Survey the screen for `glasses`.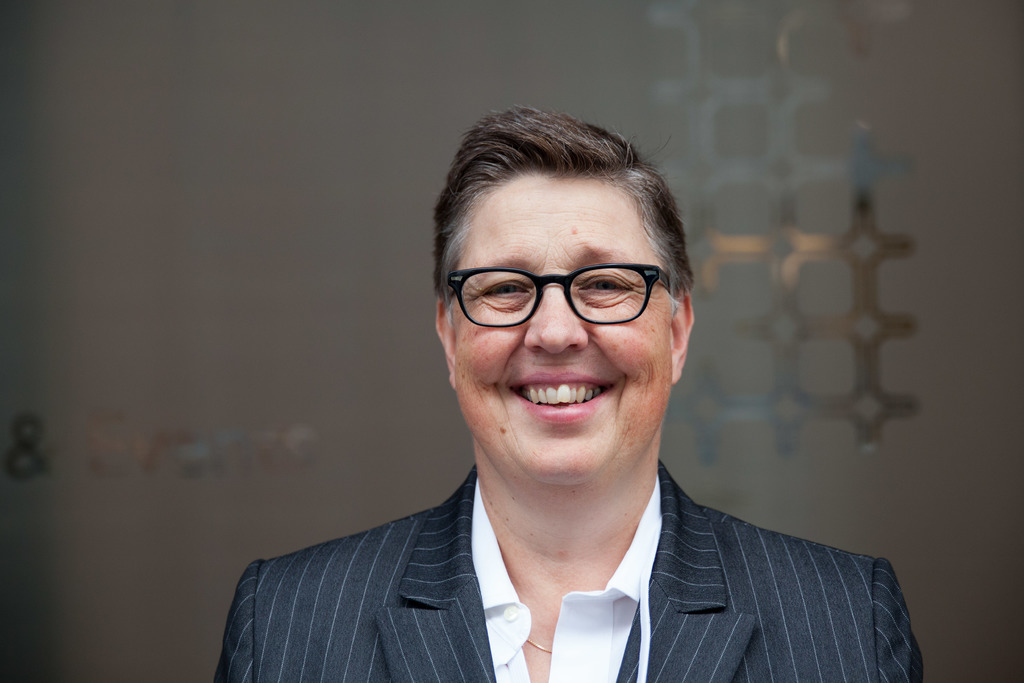
Survey found: detection(435, 256, 685, 336).
